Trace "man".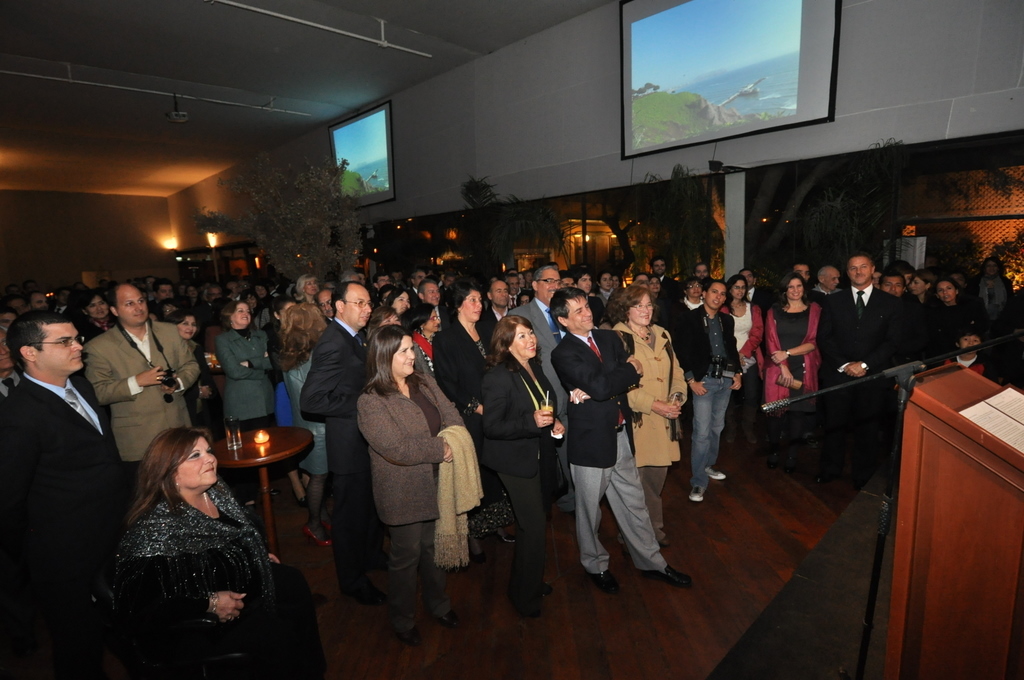
Traced to rect(647, 253, 683, 289).
